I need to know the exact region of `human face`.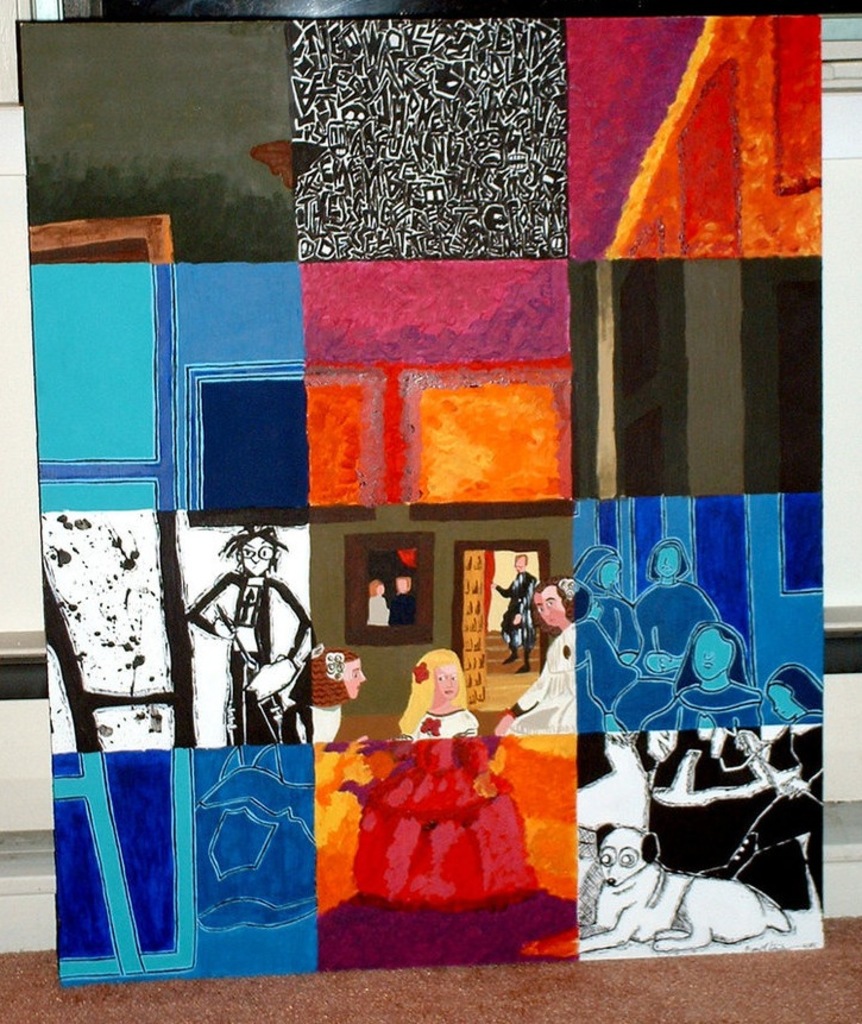
Region: 229/528/283/584.
